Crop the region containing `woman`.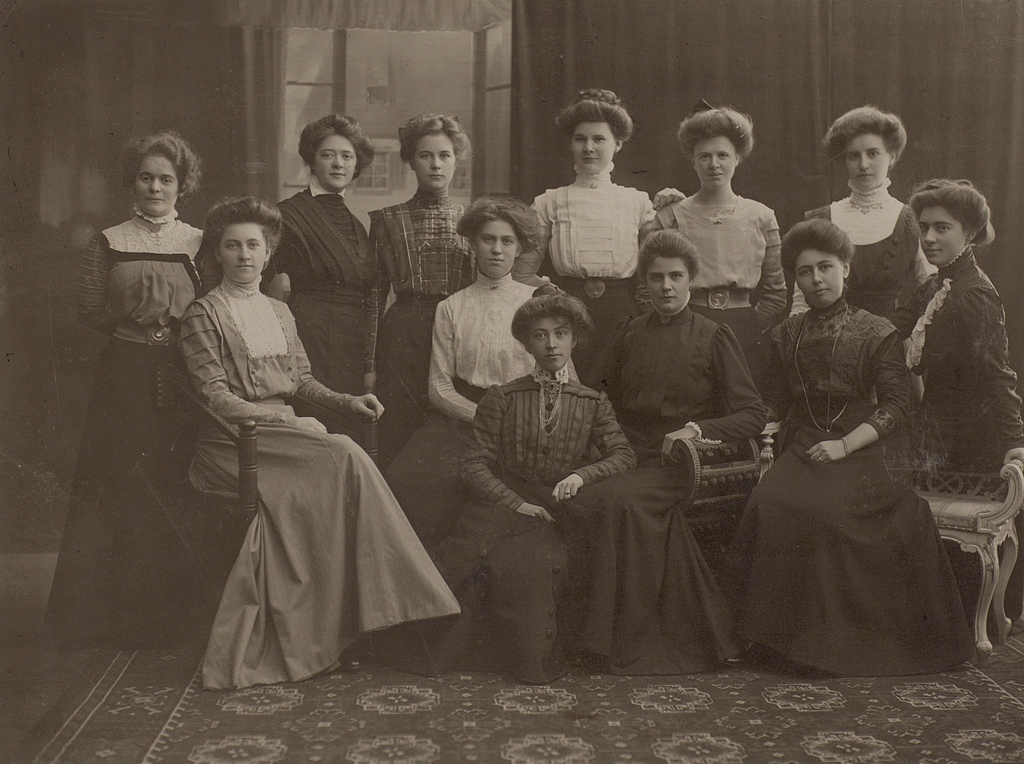
Crop region: x1=894 y1=179 x2=1023 y2=498.
